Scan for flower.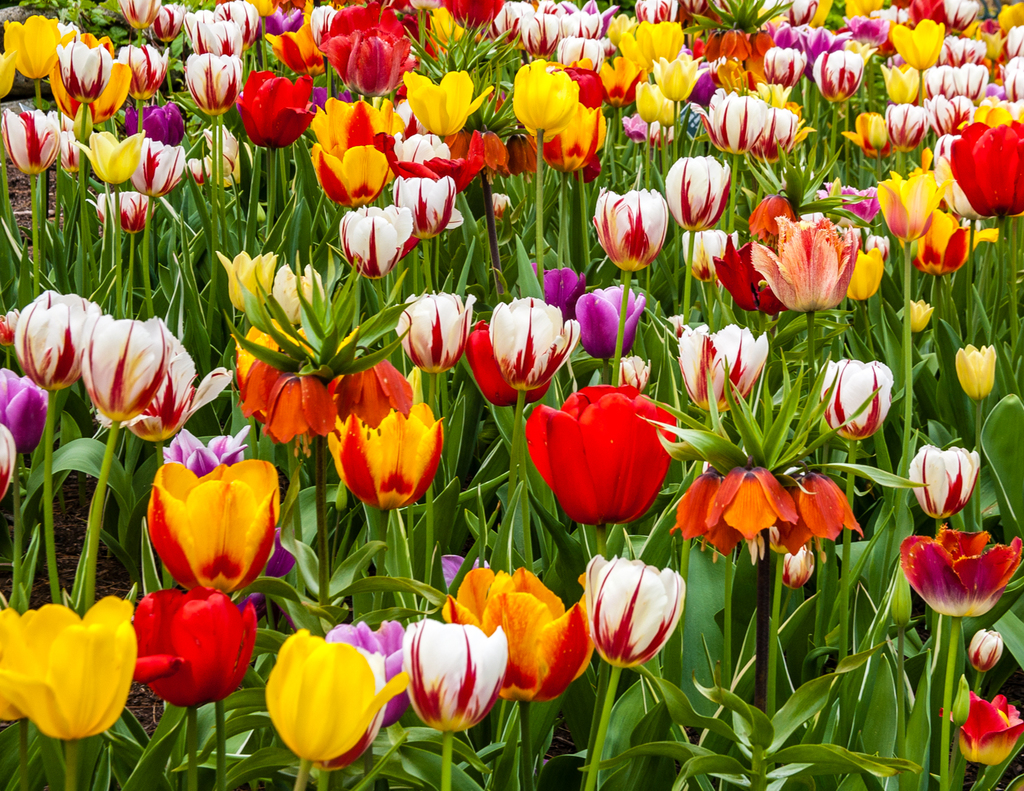
Scan result: bbox=(323, 617, 410, 723).
